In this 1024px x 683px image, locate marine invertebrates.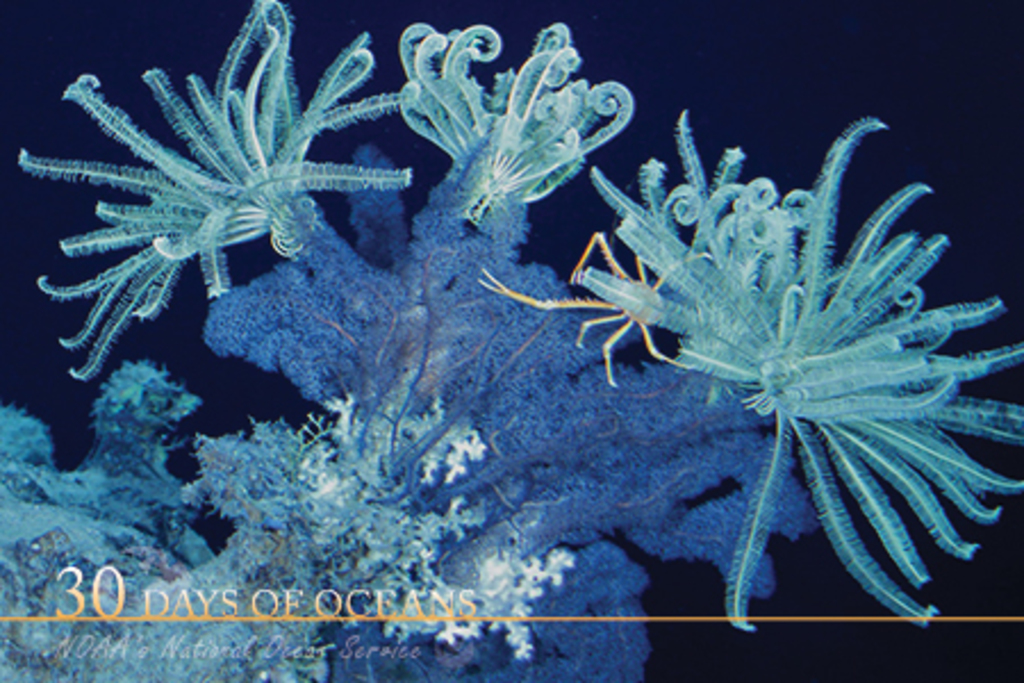
Bounding box: [41,0,441,442].
